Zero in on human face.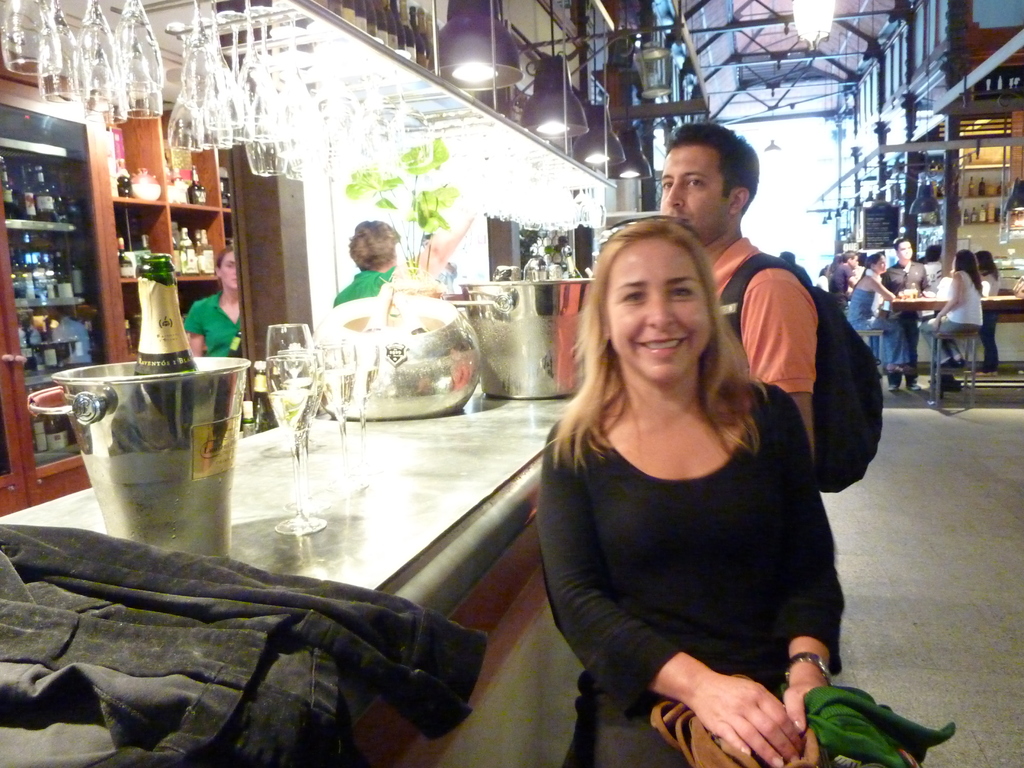
Zeroed in: bbox=[219, 252, 236, 291].
